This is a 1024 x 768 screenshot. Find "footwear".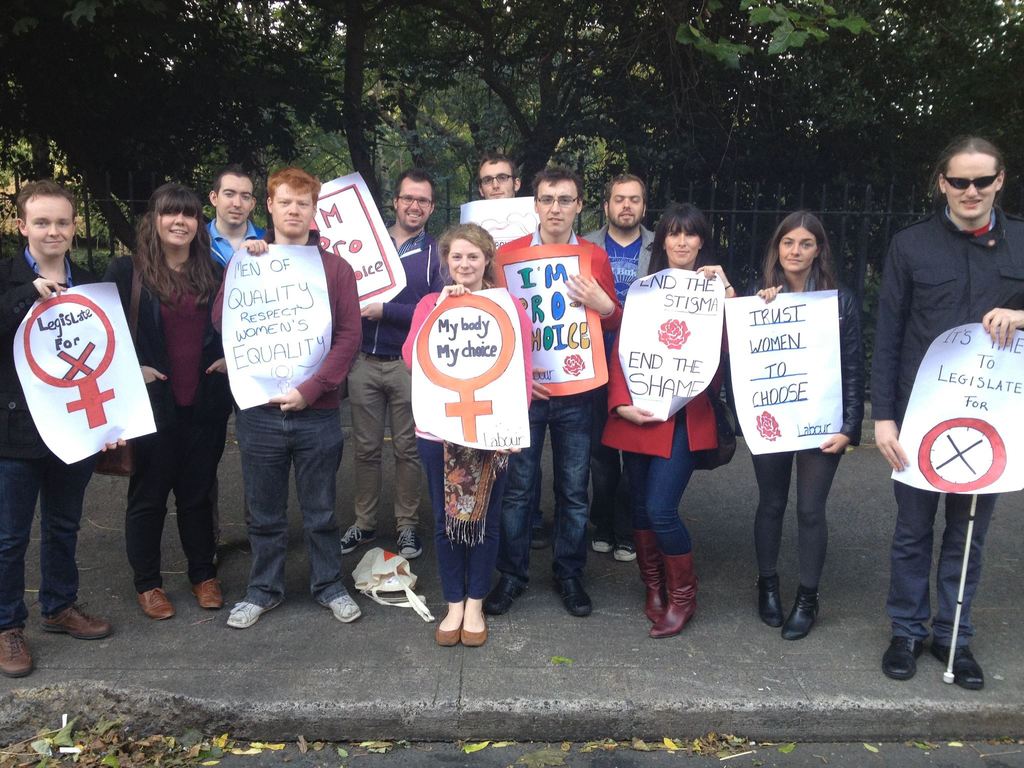
Bounding box: 595,536,608,553.
